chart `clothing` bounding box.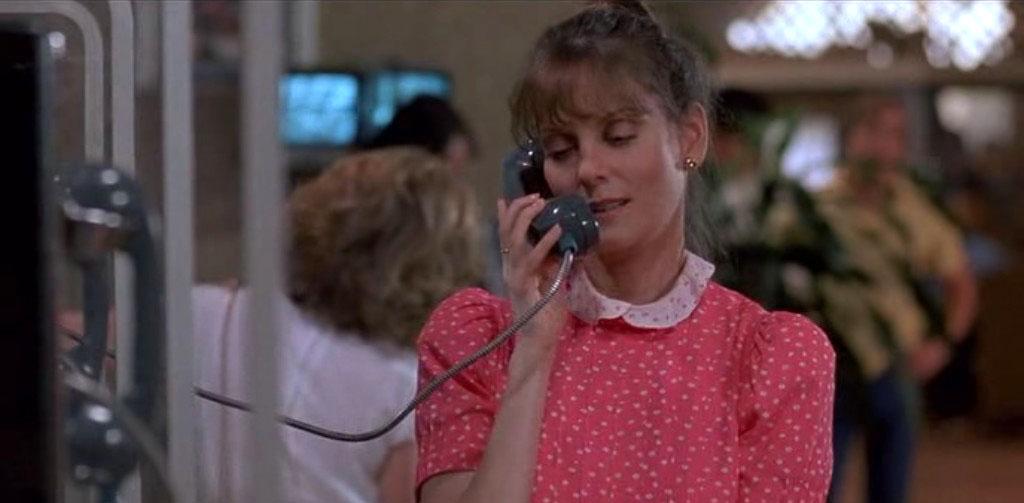
Charted: <bbox>762, 180, 964, 502</bbox>.
